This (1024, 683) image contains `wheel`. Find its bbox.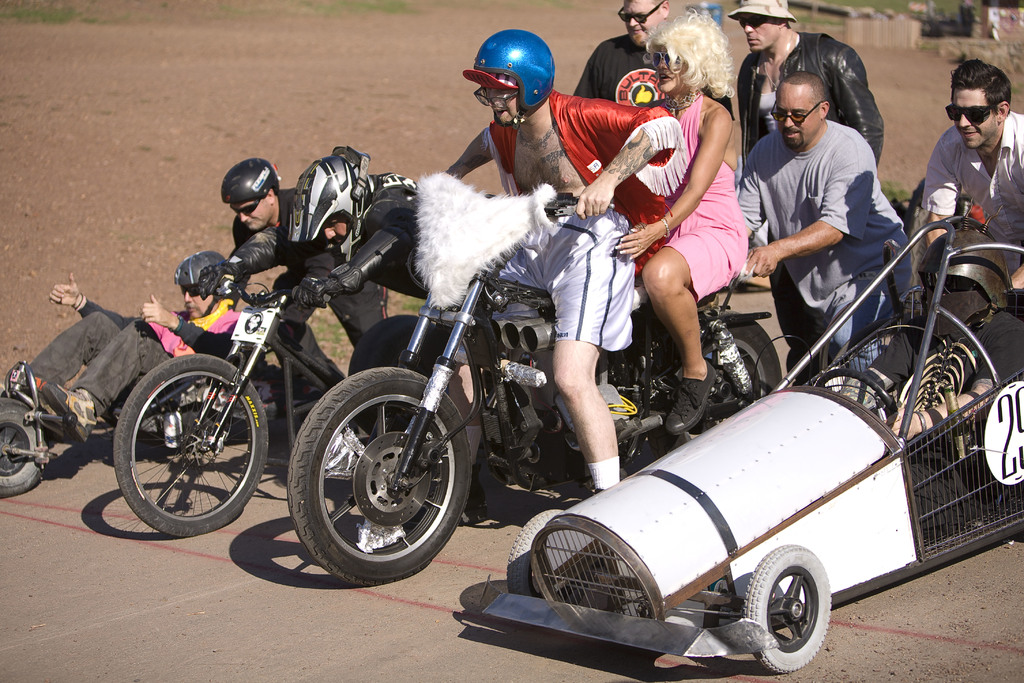
112,355,250,535.
